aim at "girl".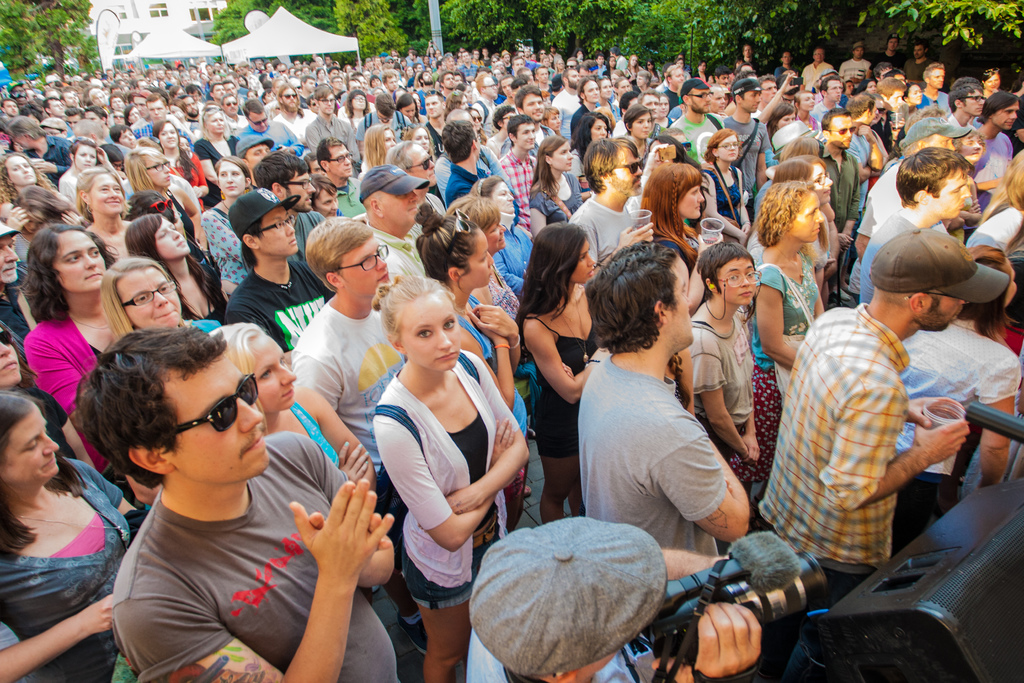
Aimed at box=[538, 106, 558, 136].
